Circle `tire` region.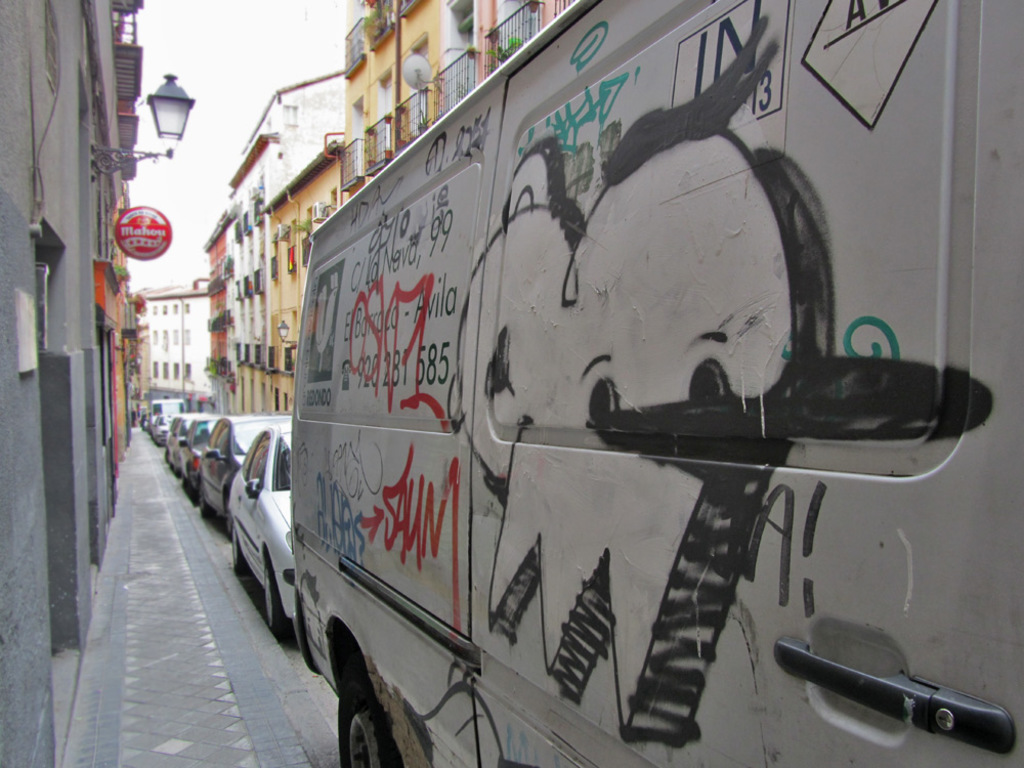
Region: detection(170, 462, 180, 470).
